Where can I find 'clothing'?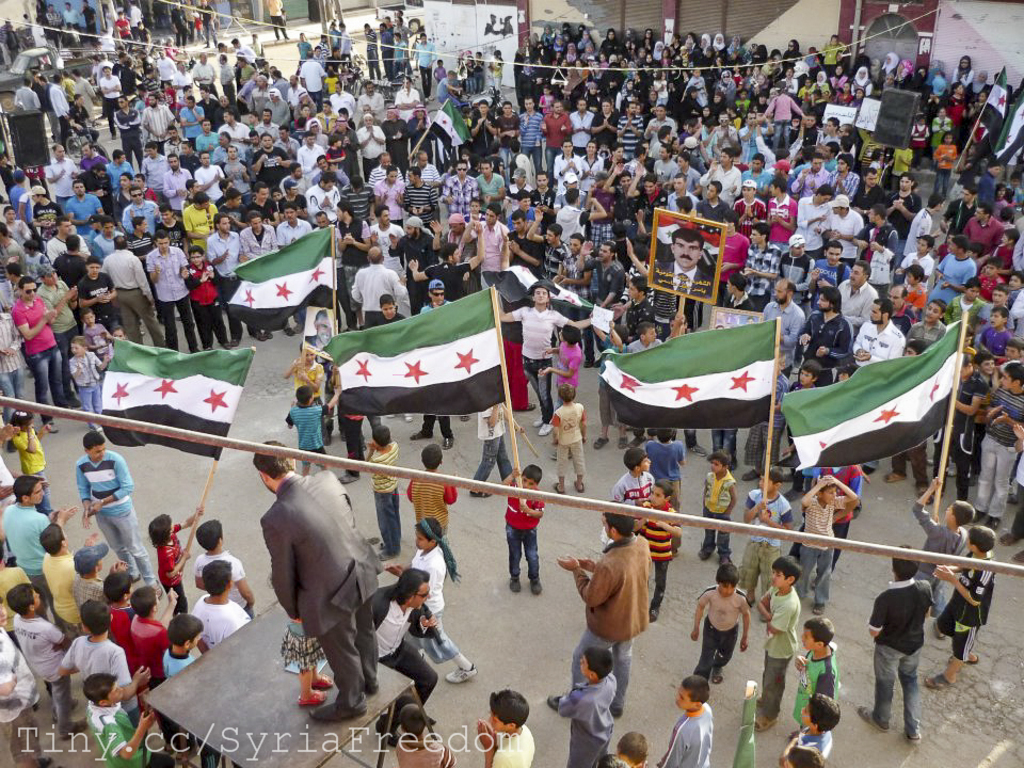
You can find it at x1=35 y1=553 x2=77 y2=631.
